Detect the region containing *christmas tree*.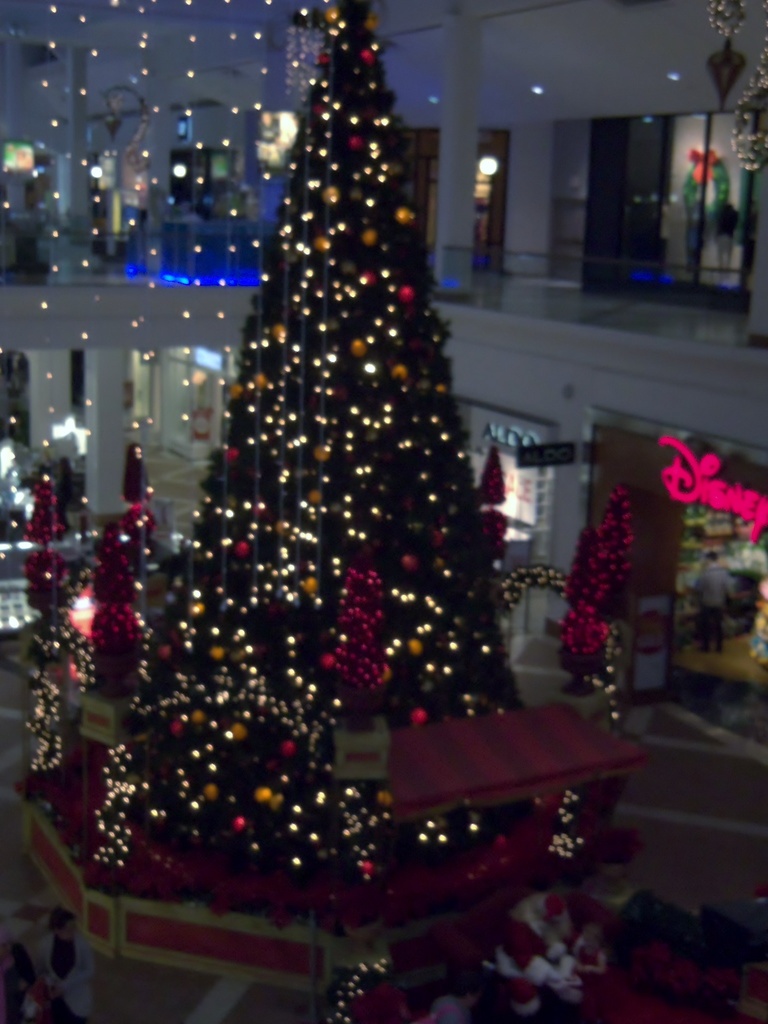
crop(17, 540, 74, 636).
